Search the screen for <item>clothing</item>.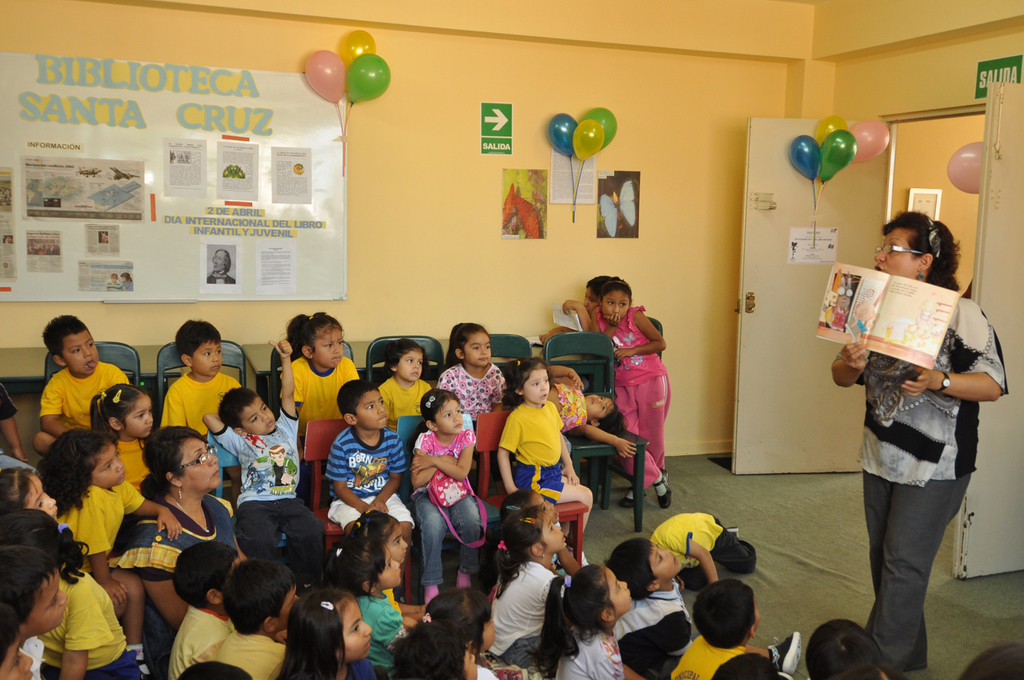
Found at (642,511,763,593).
